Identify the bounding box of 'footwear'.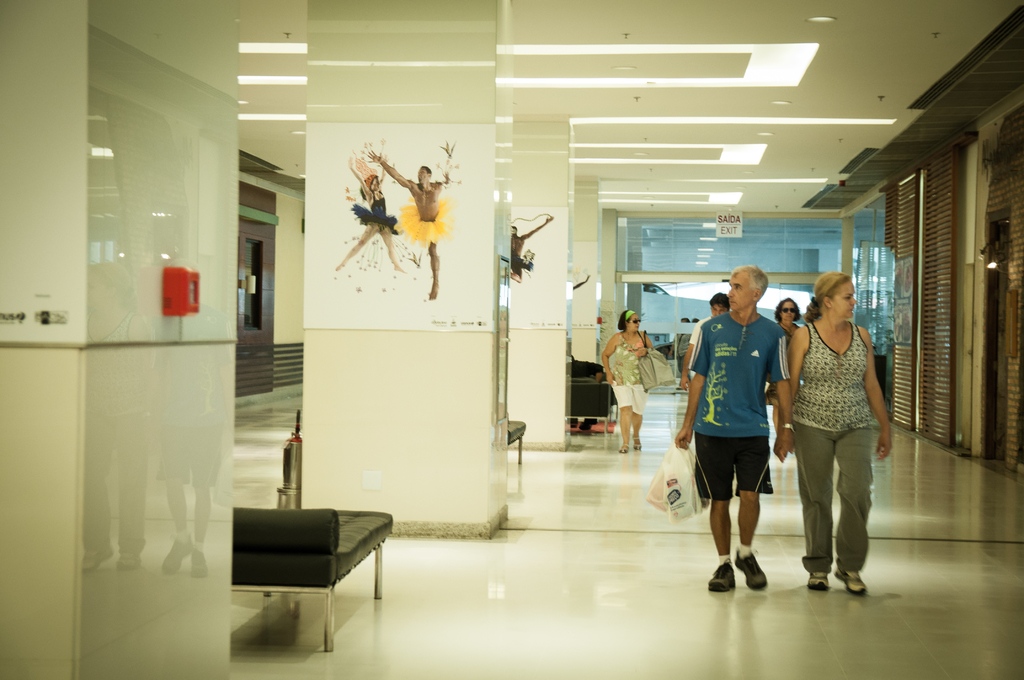
<box>632,437,644,450</box>.
